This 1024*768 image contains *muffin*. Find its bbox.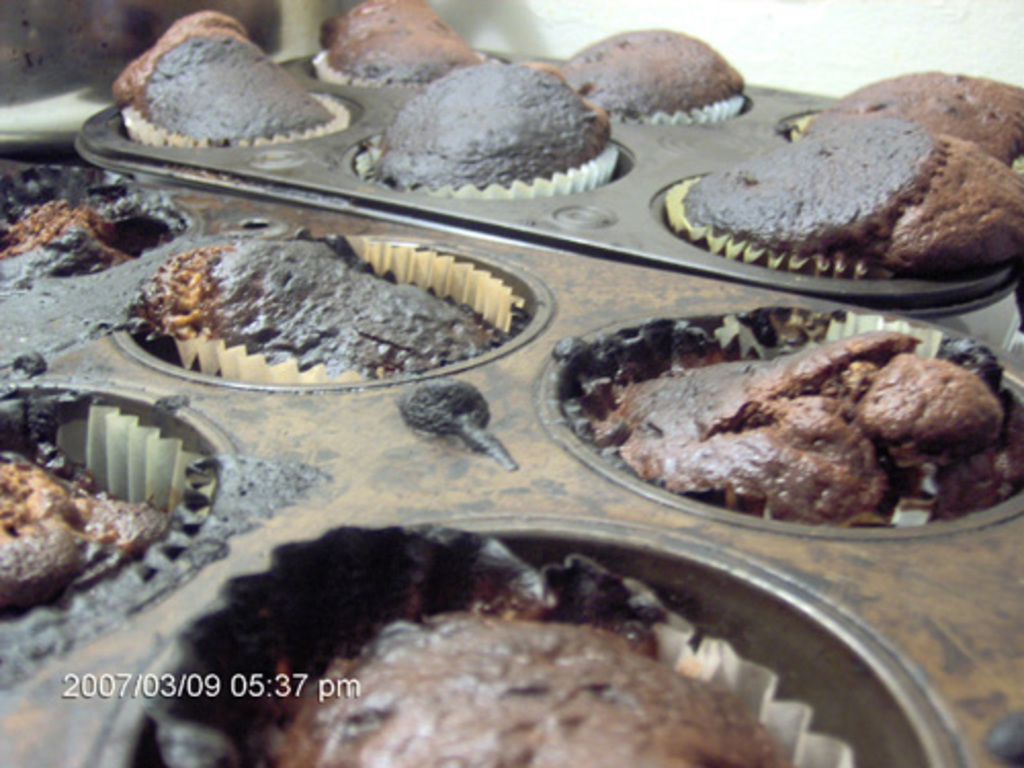
[0,164,180,276].
